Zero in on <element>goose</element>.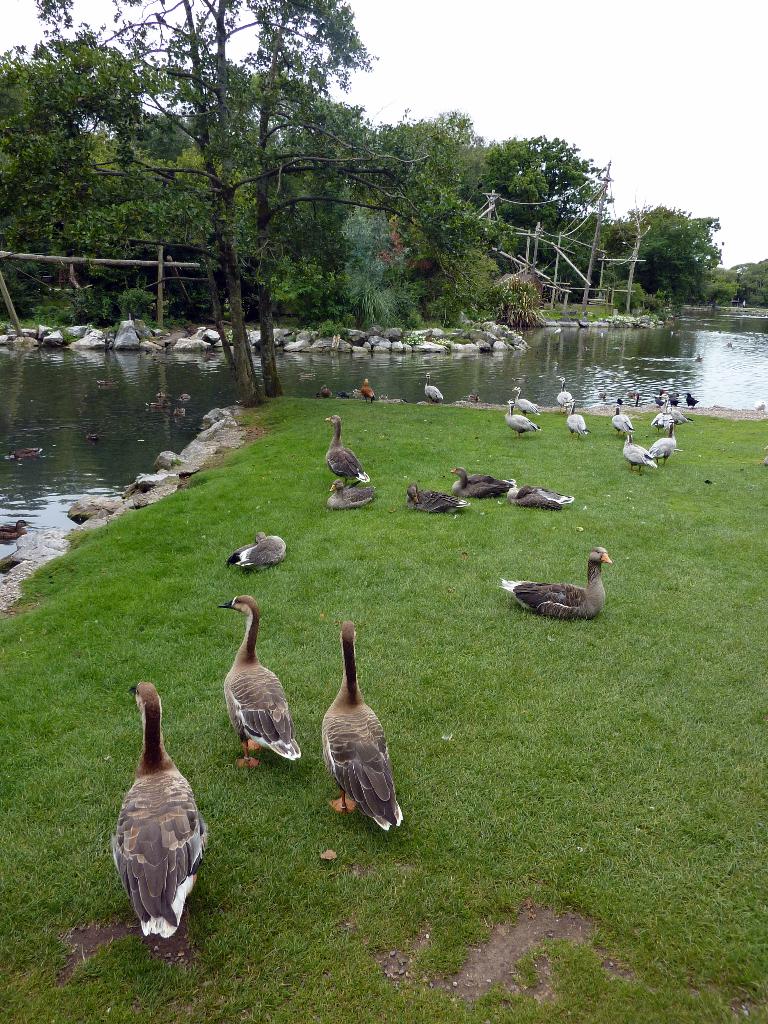
Zeroed in: [563, 414, 591, 442].
